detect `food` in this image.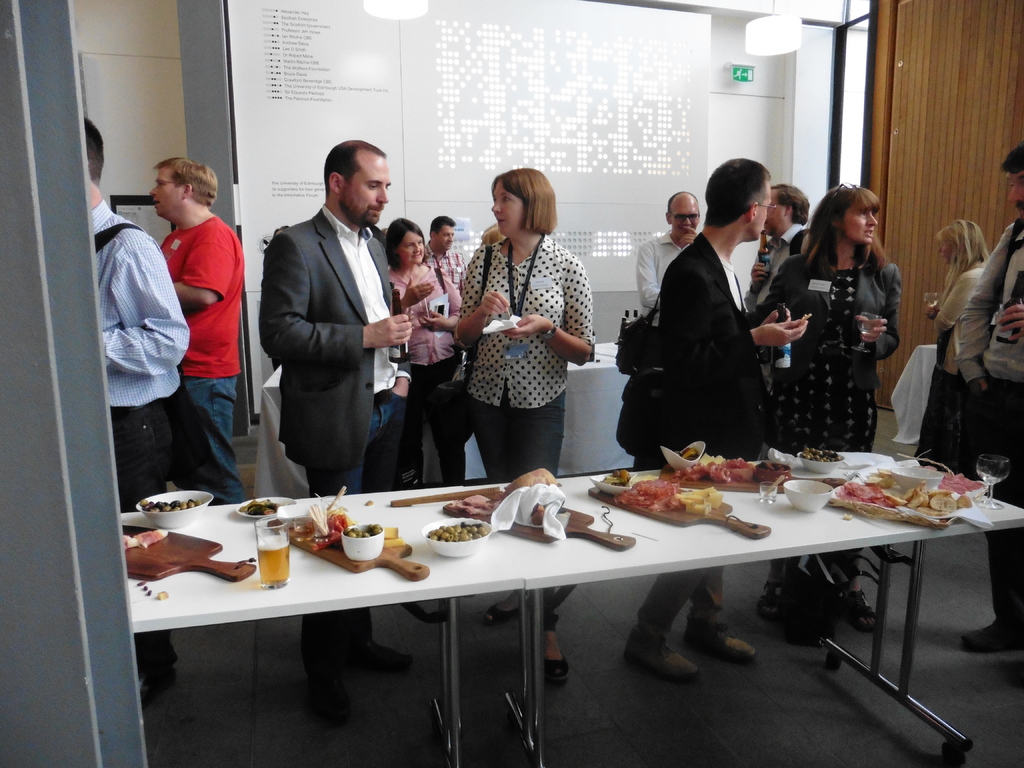
Detection: left=426, top=520, right=488, bottom=544.
